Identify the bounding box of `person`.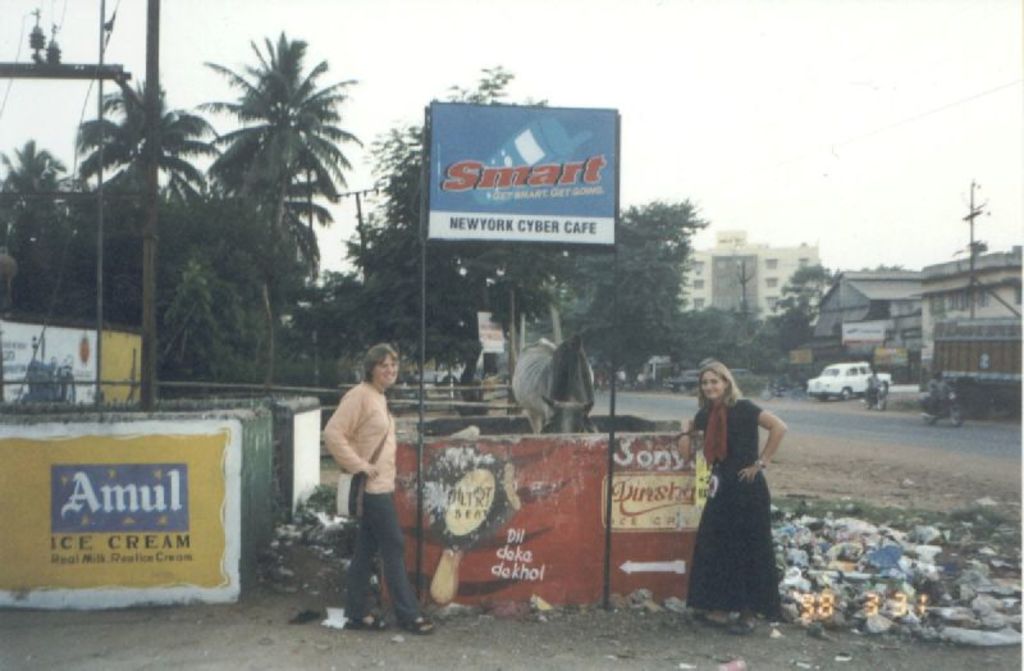
[x1=320, y1=334, x2=417, y2=651].
